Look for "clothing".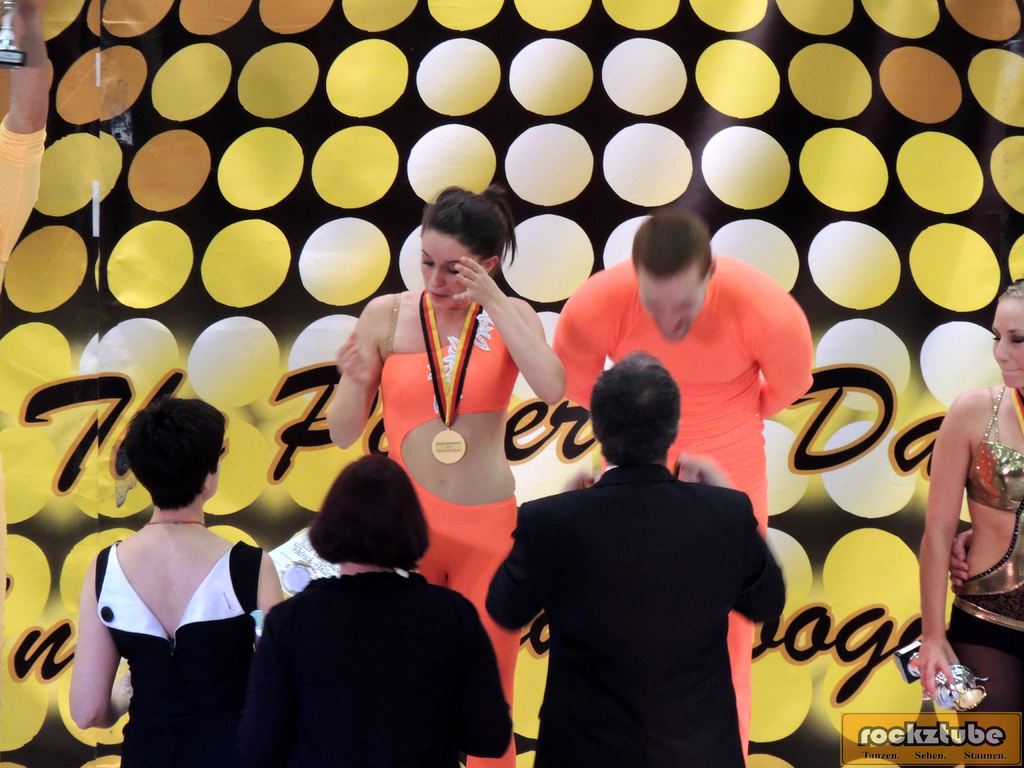
Found: (545,252,815,763).
